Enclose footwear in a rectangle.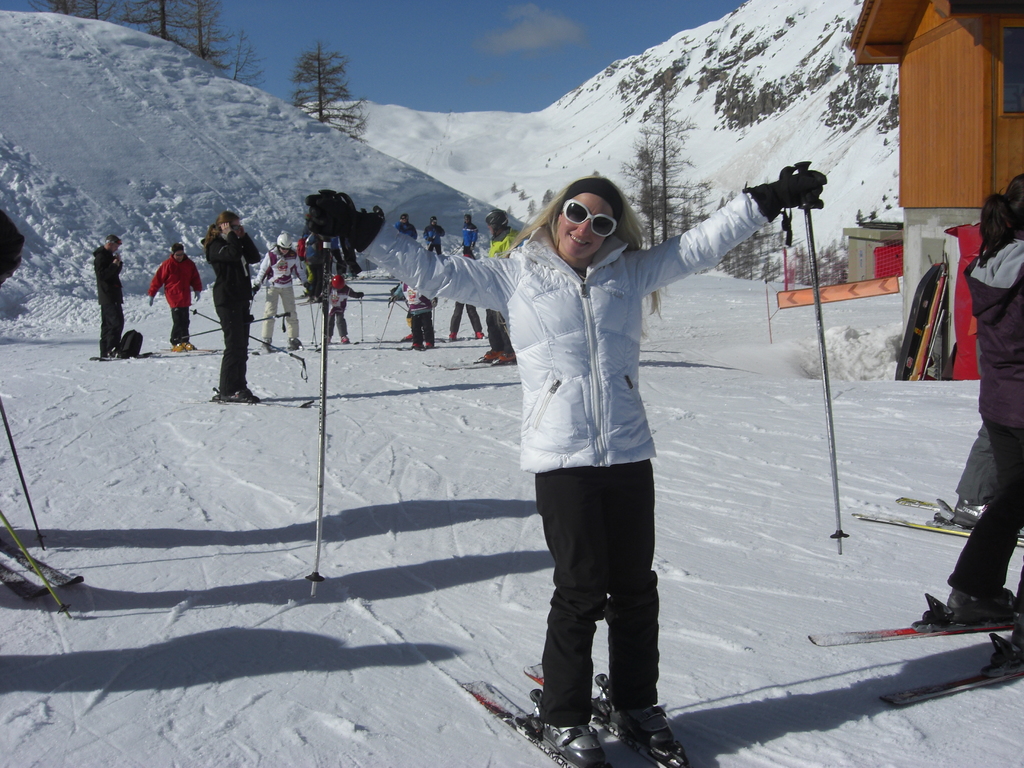
[left=618, top=699, right=683, bottom=746].
